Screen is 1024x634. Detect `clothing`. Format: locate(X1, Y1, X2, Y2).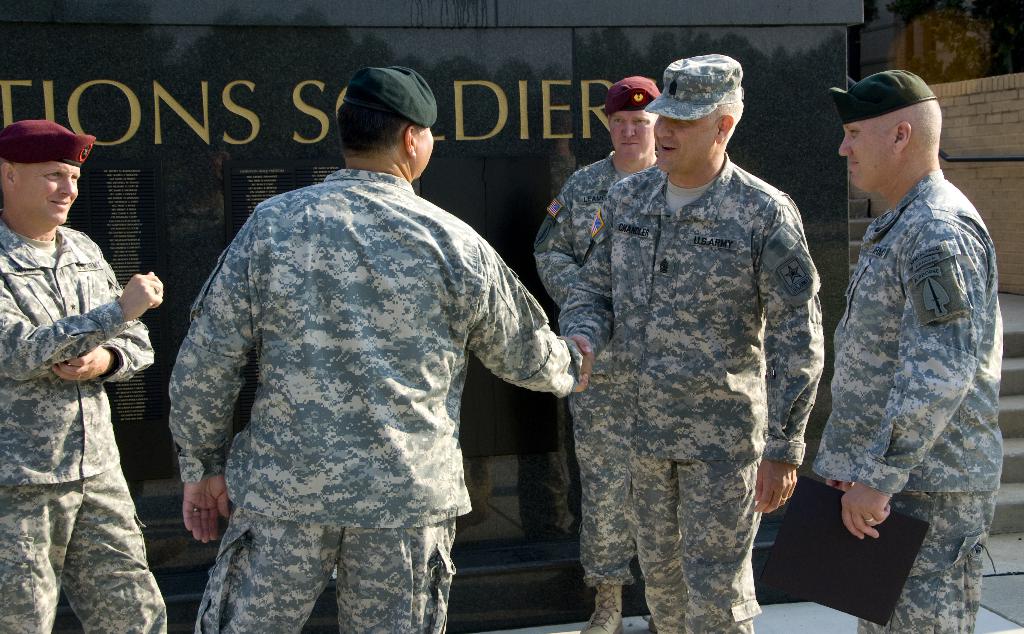
locate(0, 468, 174, 633).
